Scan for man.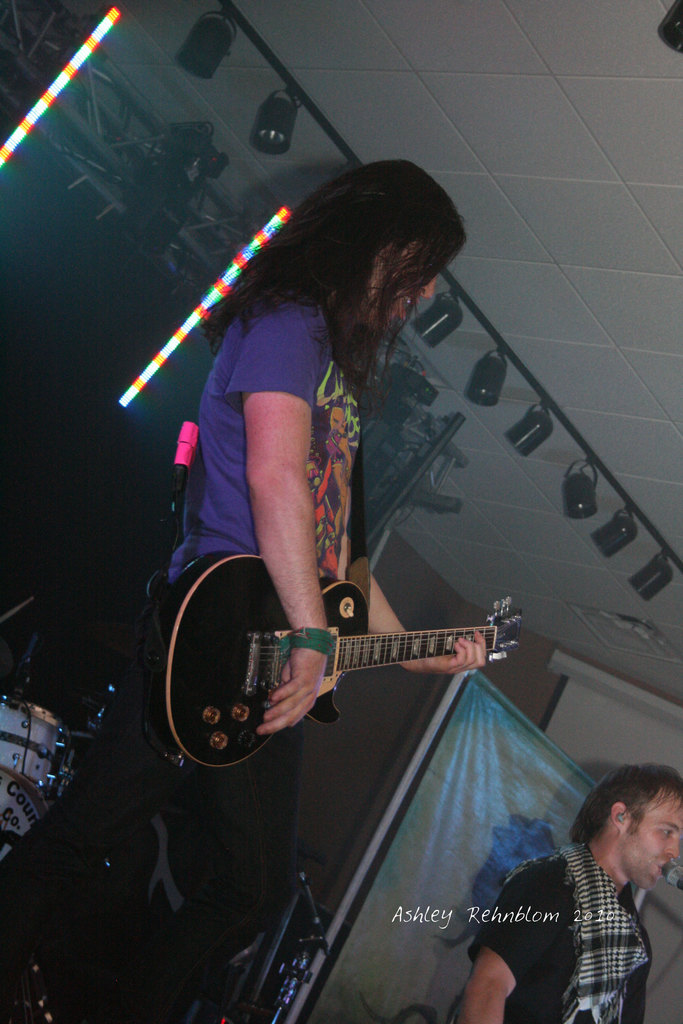
Scan result: <box>482,762,675,1013</box>.
